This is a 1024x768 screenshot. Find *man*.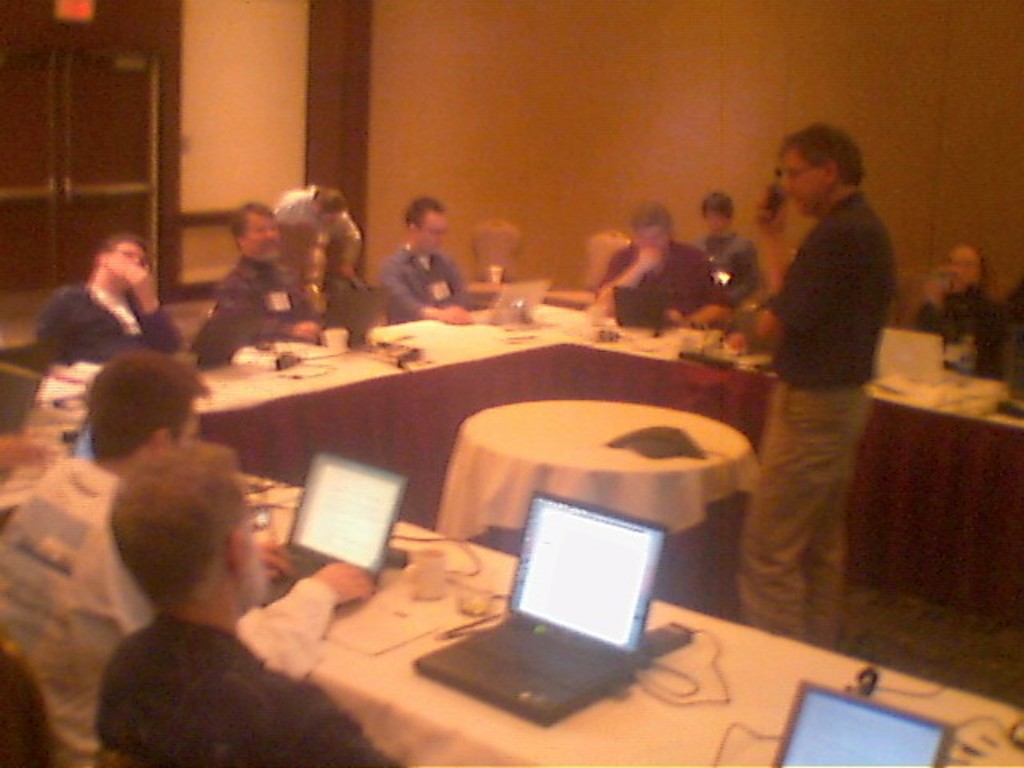
Bounding box: {"left": 734, "top": 125, "right": 894, "bottom": 650}.
